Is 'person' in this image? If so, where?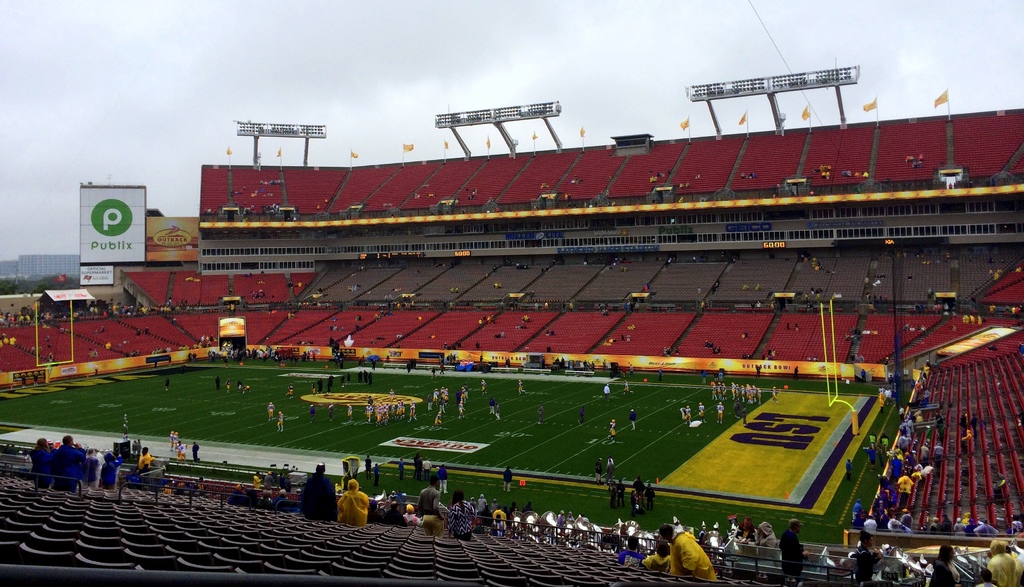
Yes, at pyautogui.locateOnScreen(369, 505, 378, 524).
